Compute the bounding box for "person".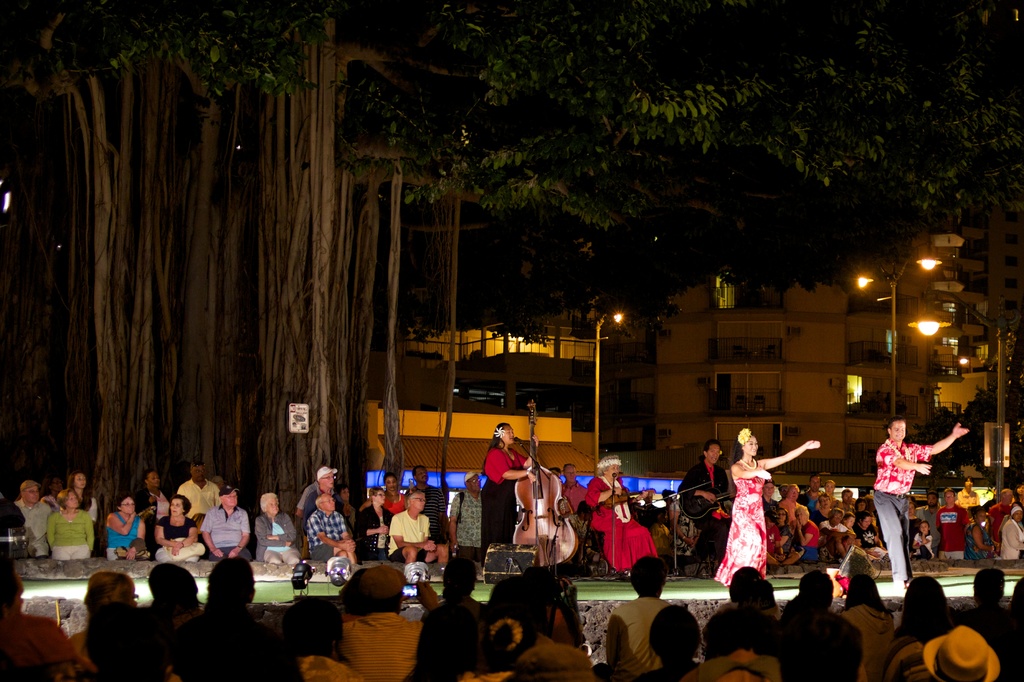
Rect(411, 463, 448, 546).
